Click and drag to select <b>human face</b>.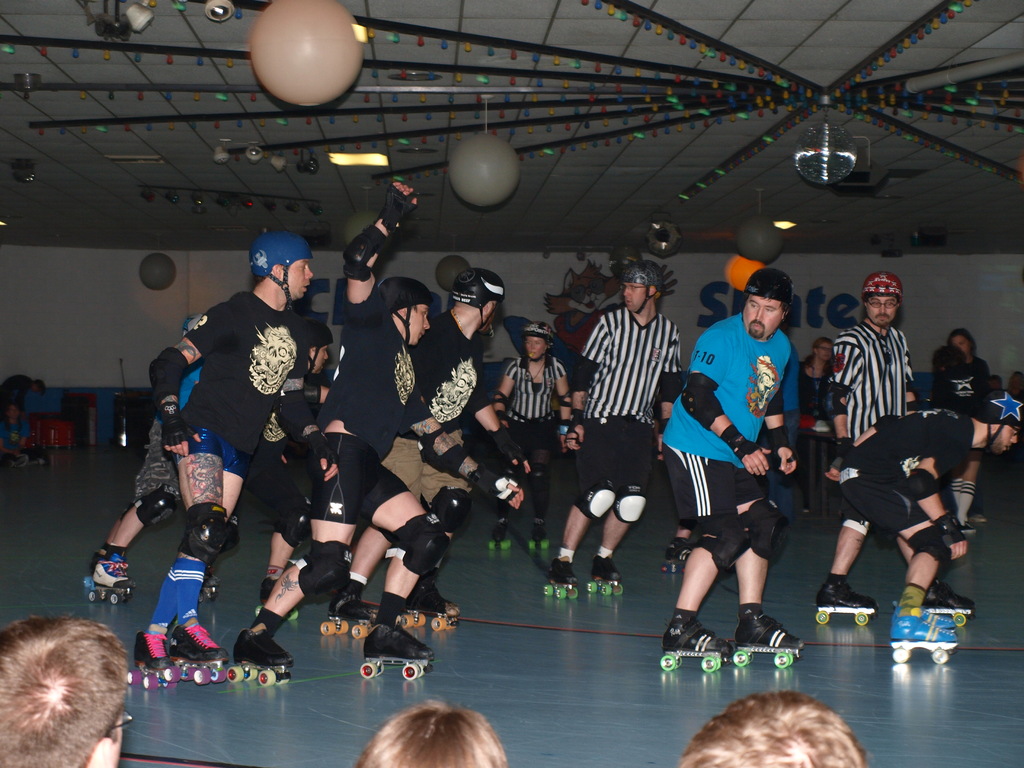
Selection: [x1=524, y1=337, x2=547, y2=359].
